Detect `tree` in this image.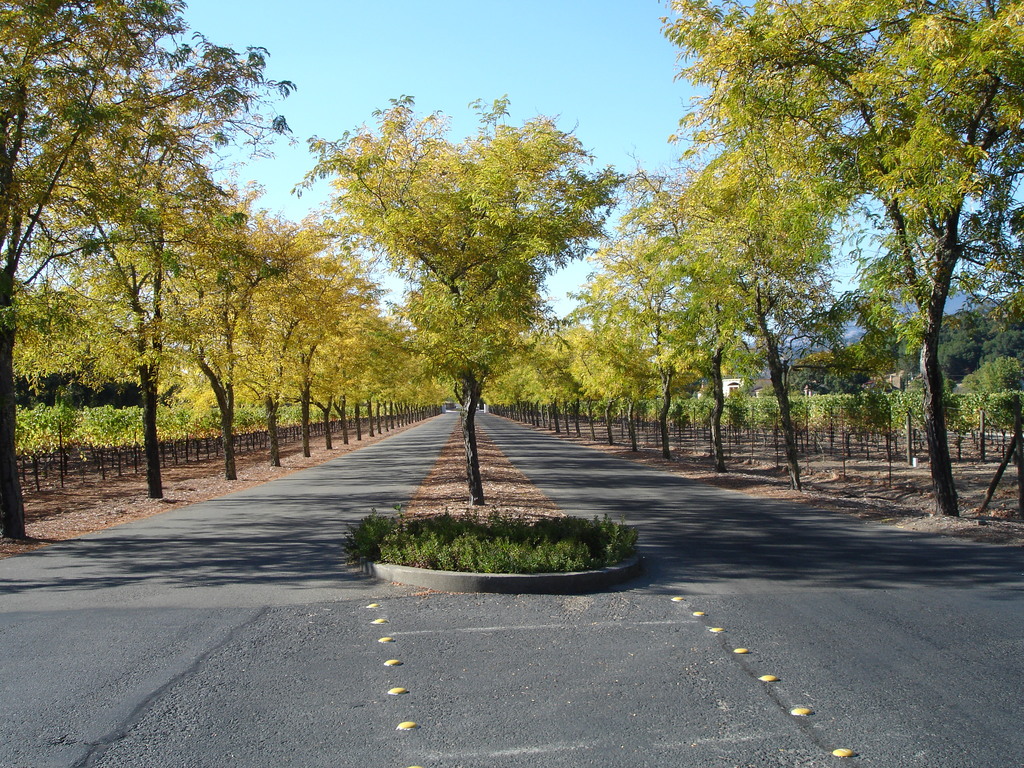
Detection: locate(299, 84, 635, 515).
